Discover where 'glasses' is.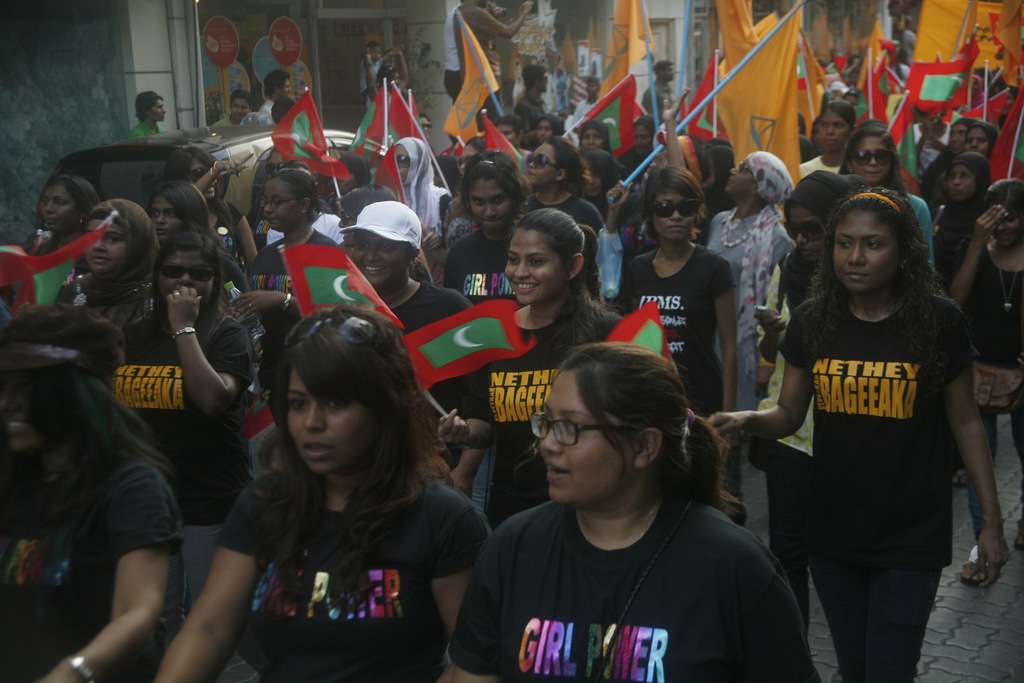
Discovered at 254, 193, 300, 211.
